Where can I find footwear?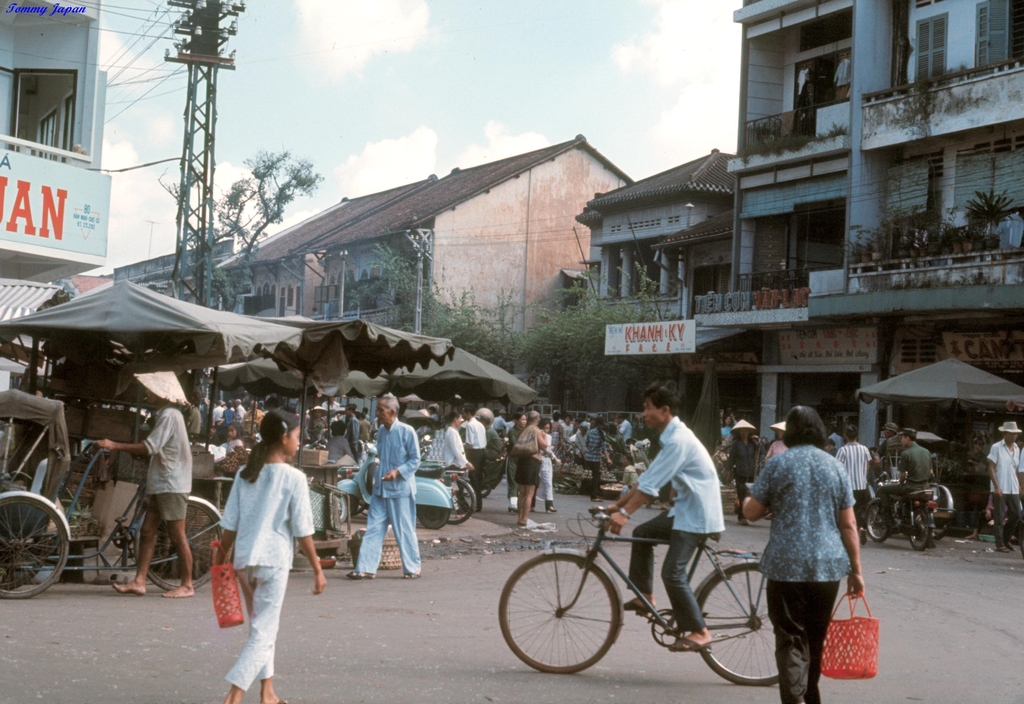
You can find it at (left=671, top=637, right=703, bottom=655).
